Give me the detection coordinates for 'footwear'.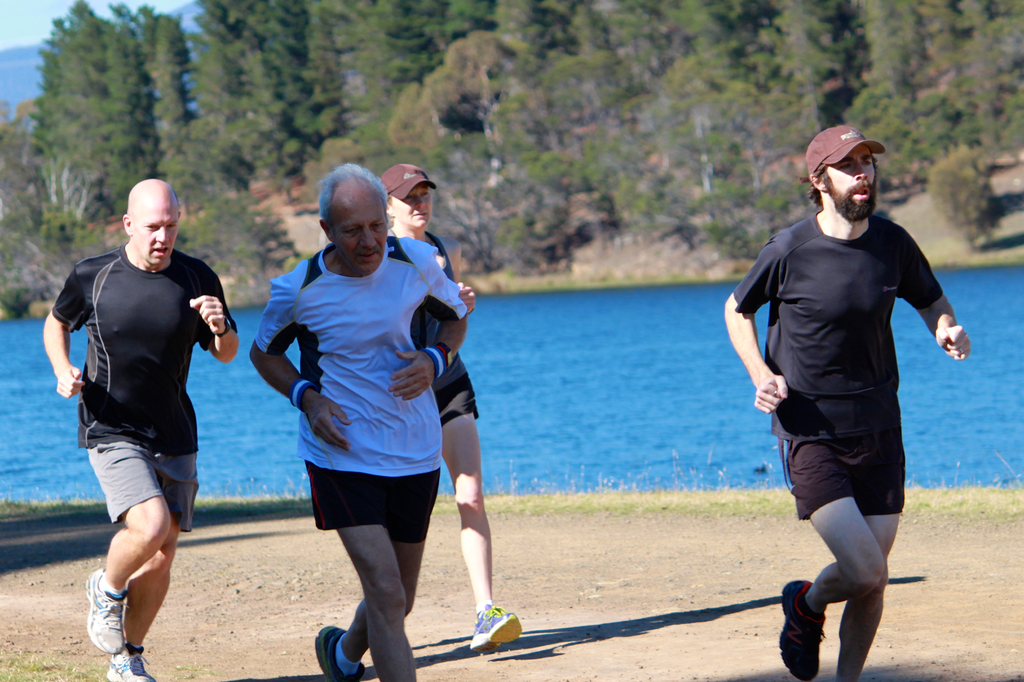
BBox(81, 564, 125, 656).
